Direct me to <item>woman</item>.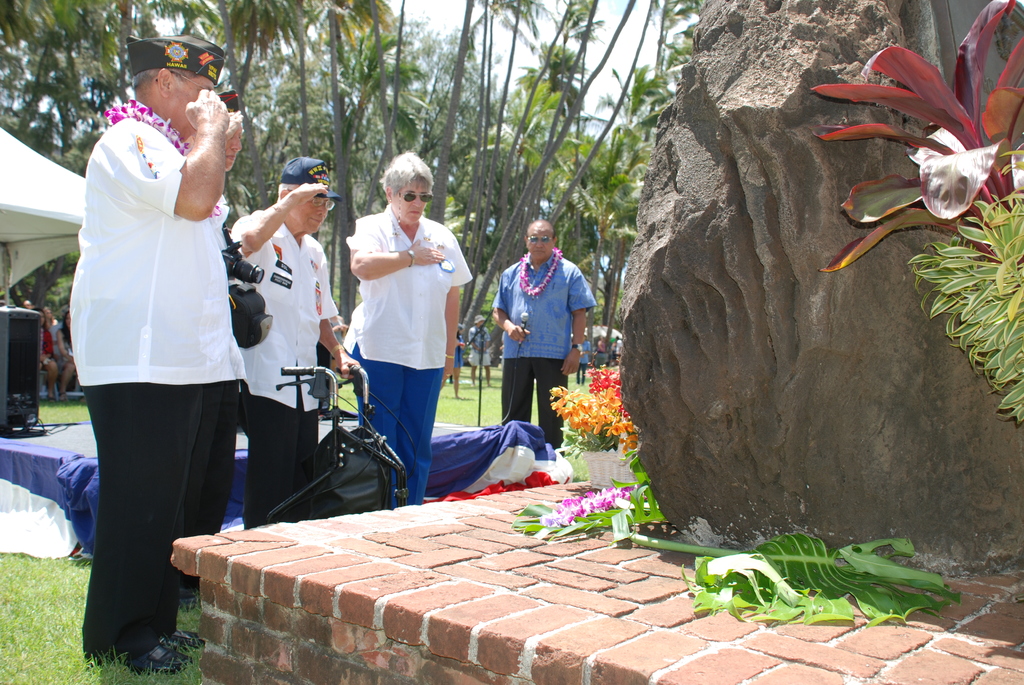
Direction: (x1=52, y1=310, x2=79, y2=392).
